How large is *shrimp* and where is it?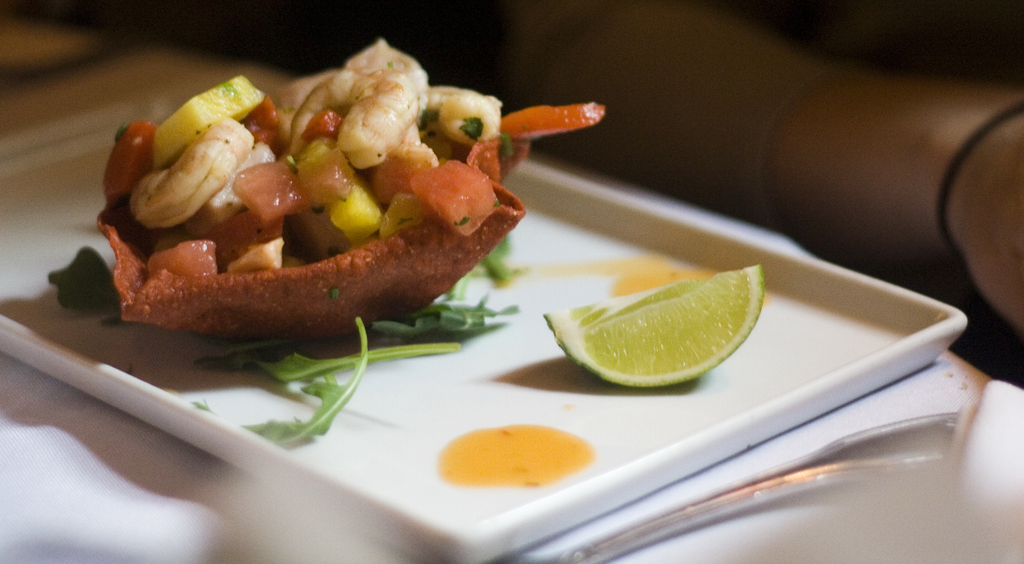
Bounding box: (287,33,421,165).
